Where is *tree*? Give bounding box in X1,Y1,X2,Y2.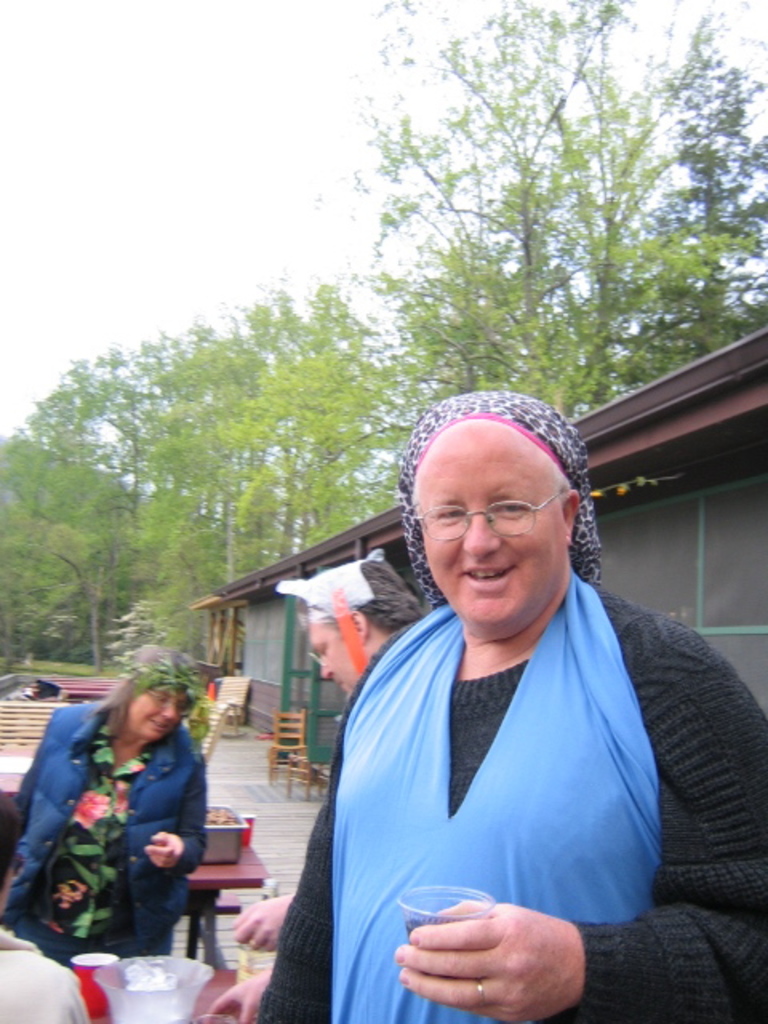
128,309,270,605.
